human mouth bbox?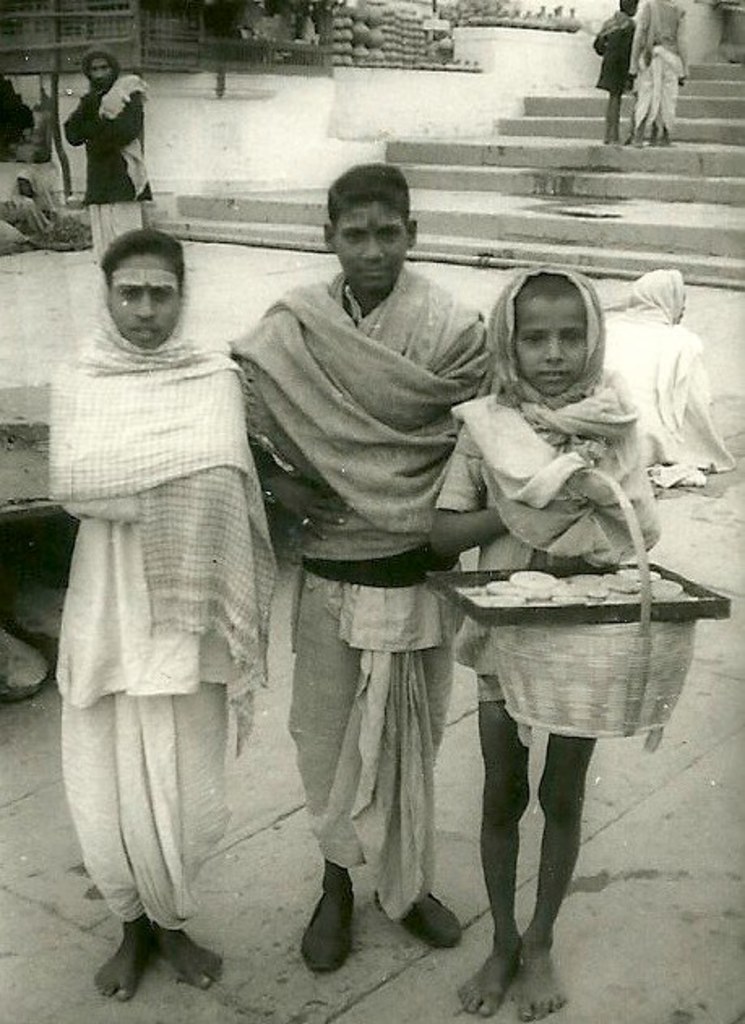
<region>536, 359, 570, 386</region>
